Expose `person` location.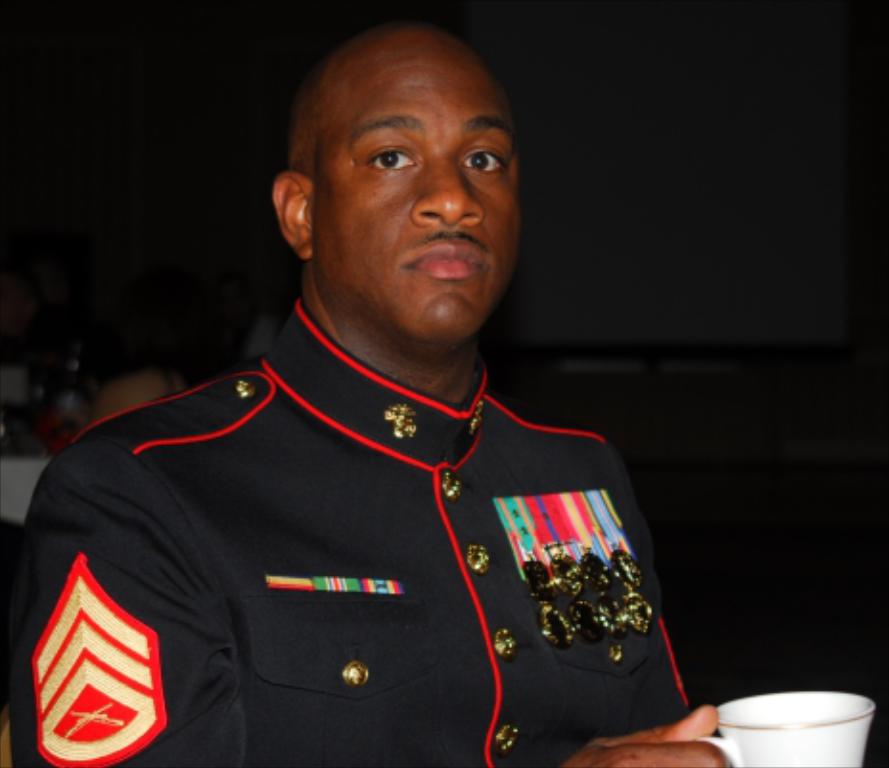
Exposed at 11,23,726,766.
